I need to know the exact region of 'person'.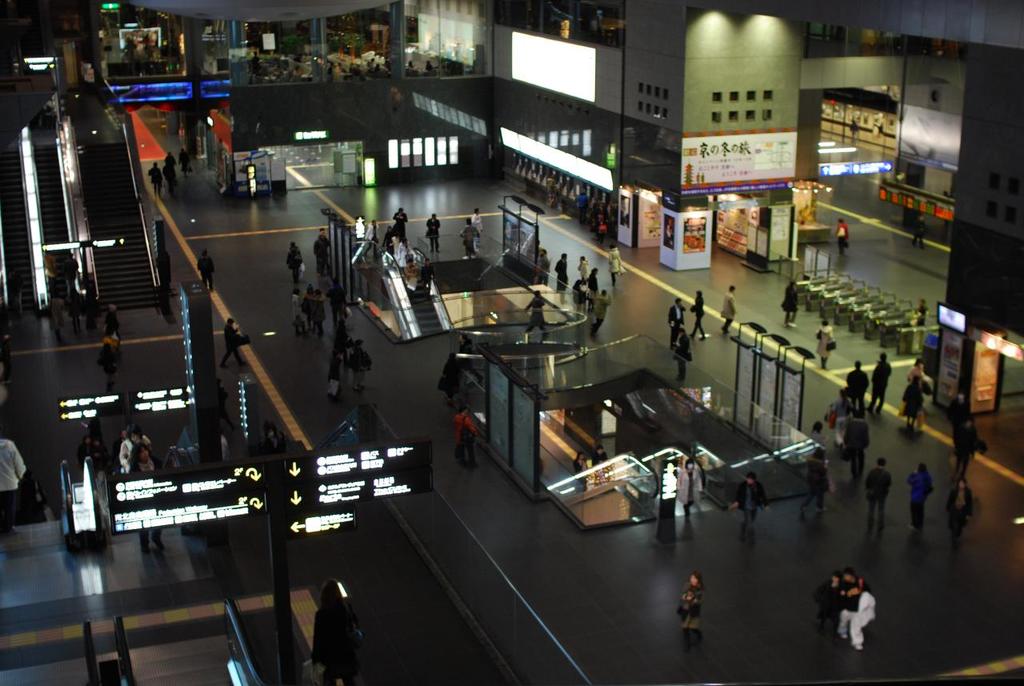
Region: [left=570, top=191, right=587, bottom=223].
